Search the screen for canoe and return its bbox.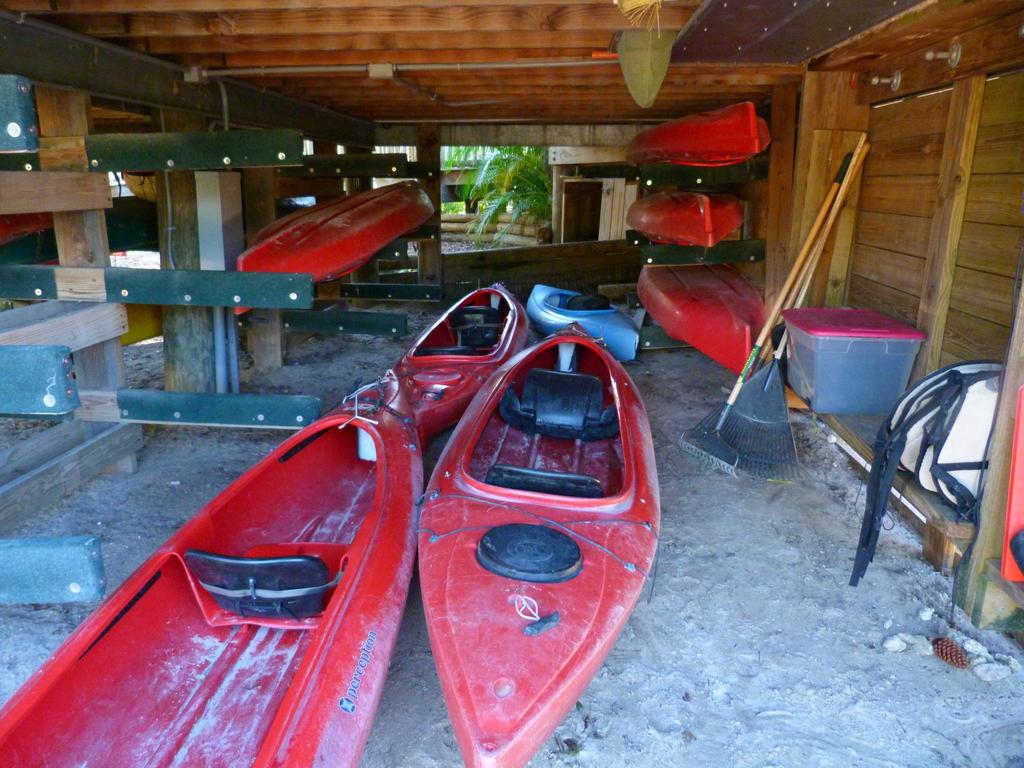
Found: 384, 285, 529, 447.
